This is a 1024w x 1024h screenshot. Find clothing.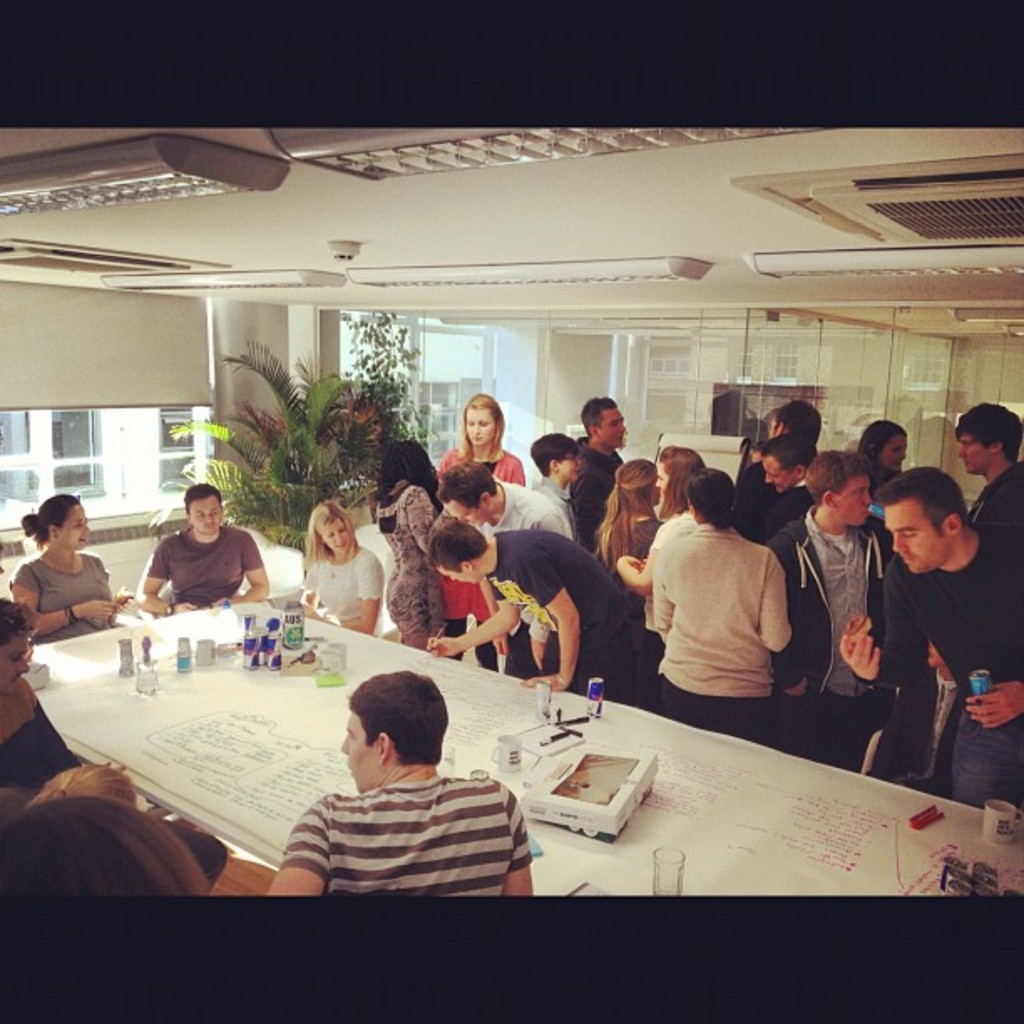
Bounding box: 132, 512, 263, 631.
